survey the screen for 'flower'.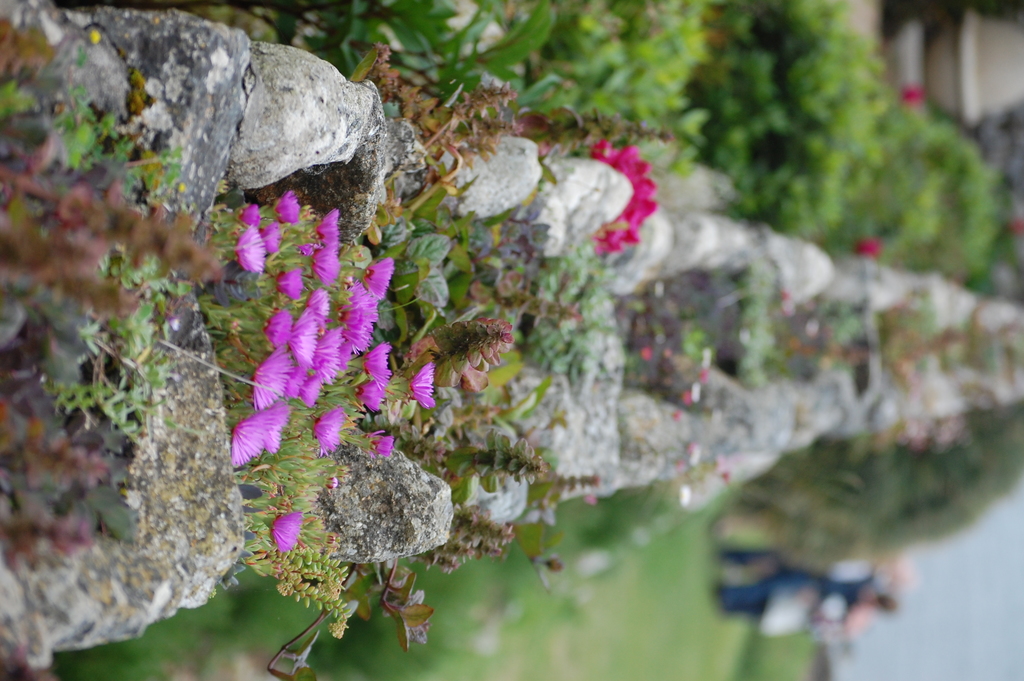
Survey found: bbox=(259, 220, 280, 255).
